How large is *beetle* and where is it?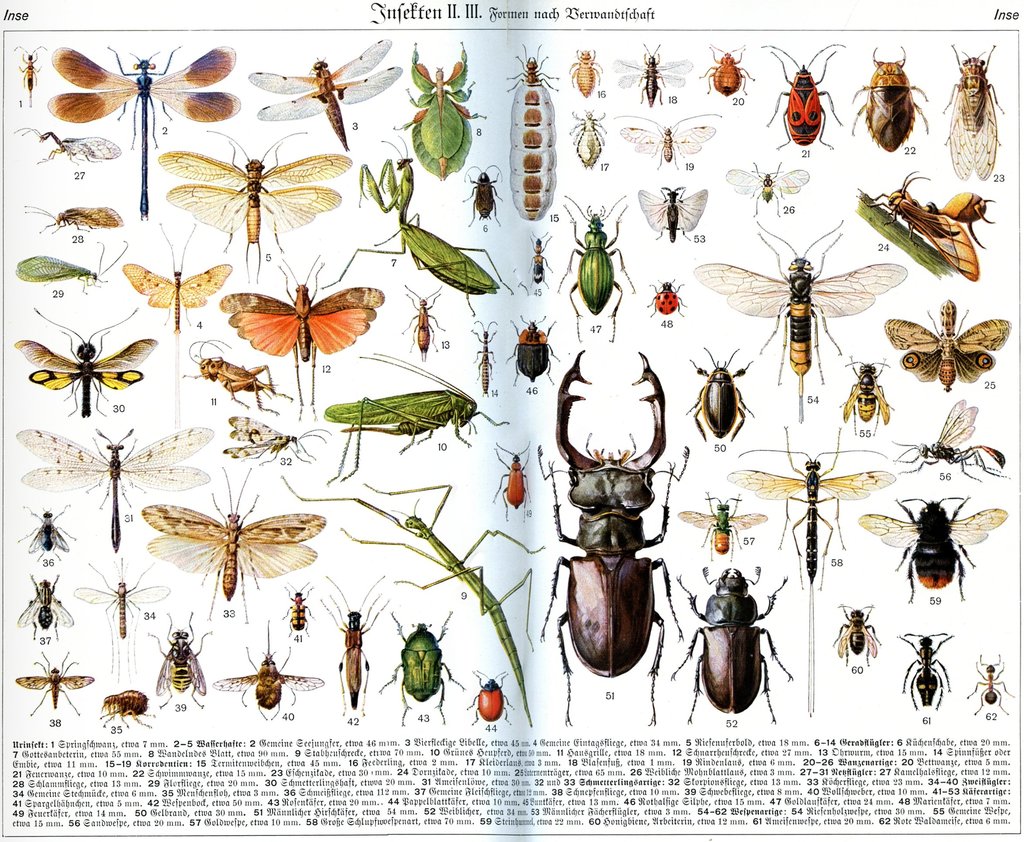
Bounding box: crop(605, 113, 724, 174).
